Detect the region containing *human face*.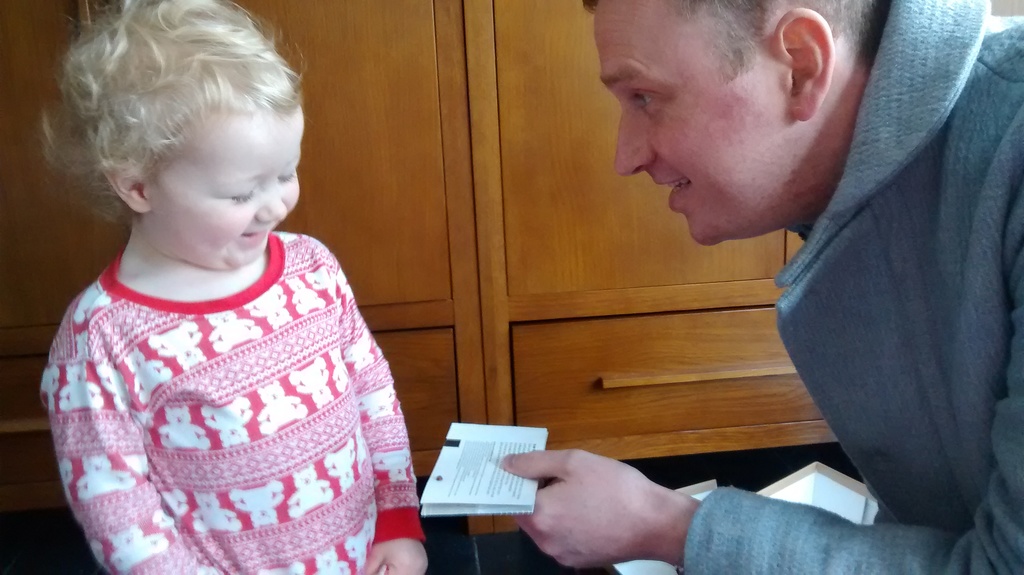
[x1=591, y1=0, x2=798, y2=247].
